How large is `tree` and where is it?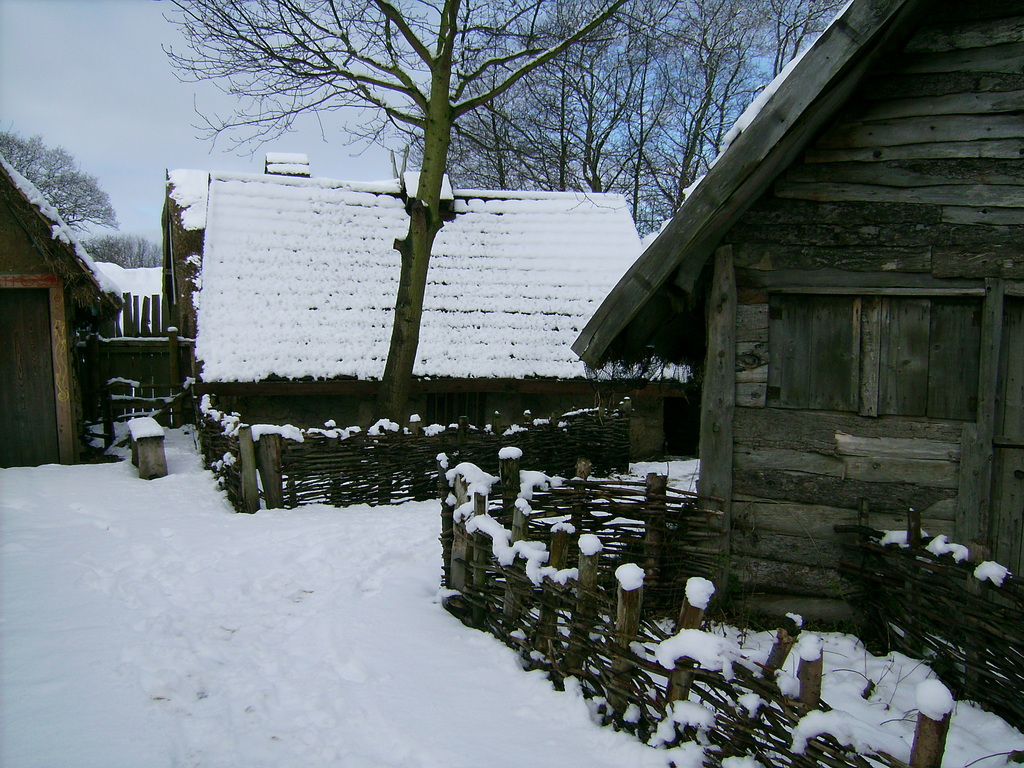
Bounding box: [x1=80, y1=232, x2=159, y2=264].
